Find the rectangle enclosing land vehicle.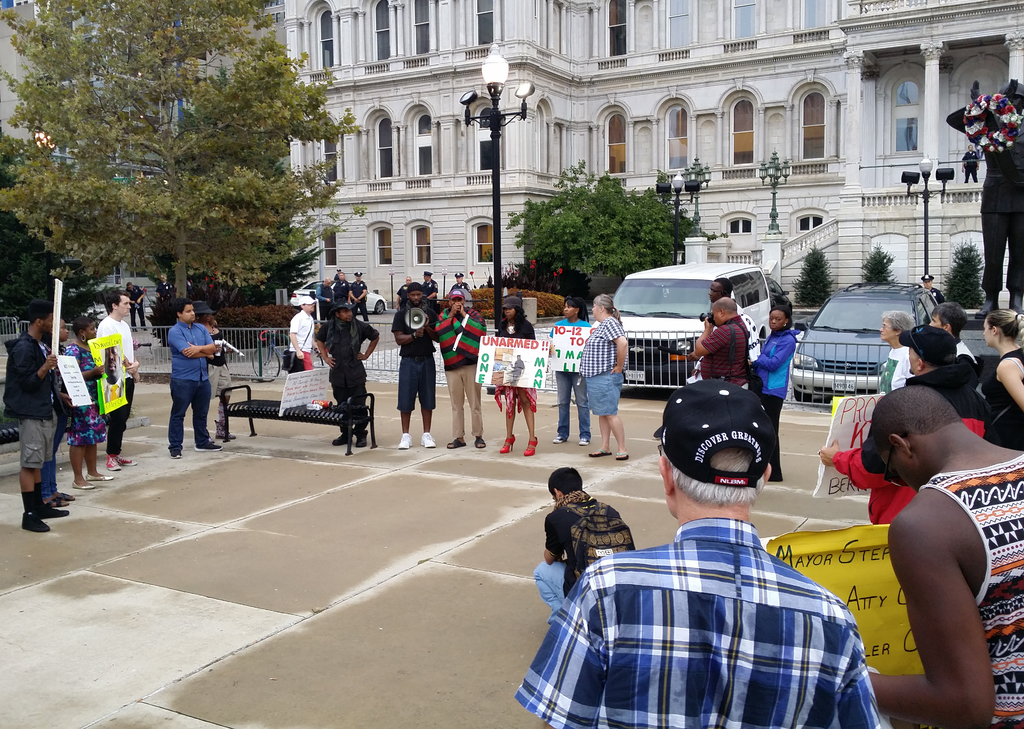
rect(593, 265, 771, 384).
